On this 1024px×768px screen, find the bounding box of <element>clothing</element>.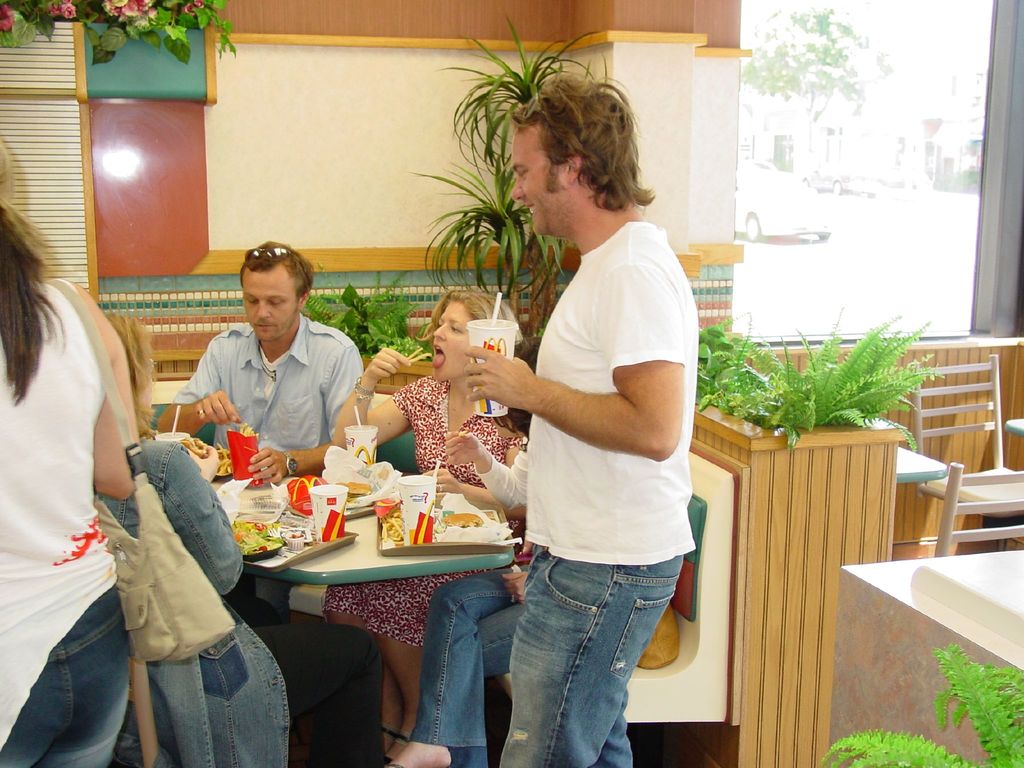
Bounding box: region(402, 442, 531, 767).
